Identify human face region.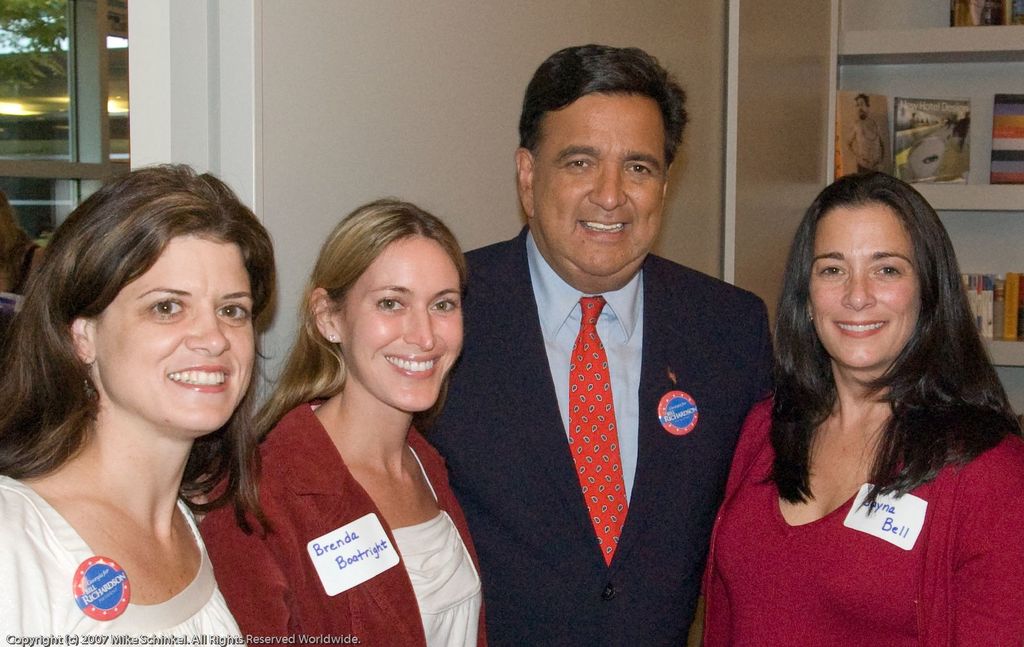
Region: {"left": 807, "top": 205, "right": 922, "bottom": 370}.
